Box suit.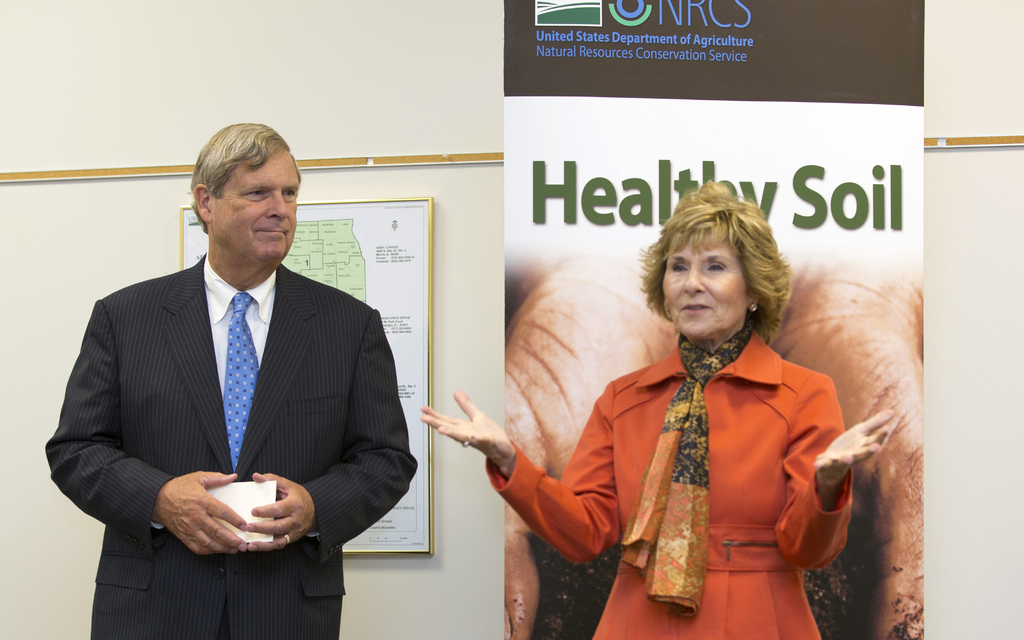
[left=58, top=170, right=387, bottom=627].
